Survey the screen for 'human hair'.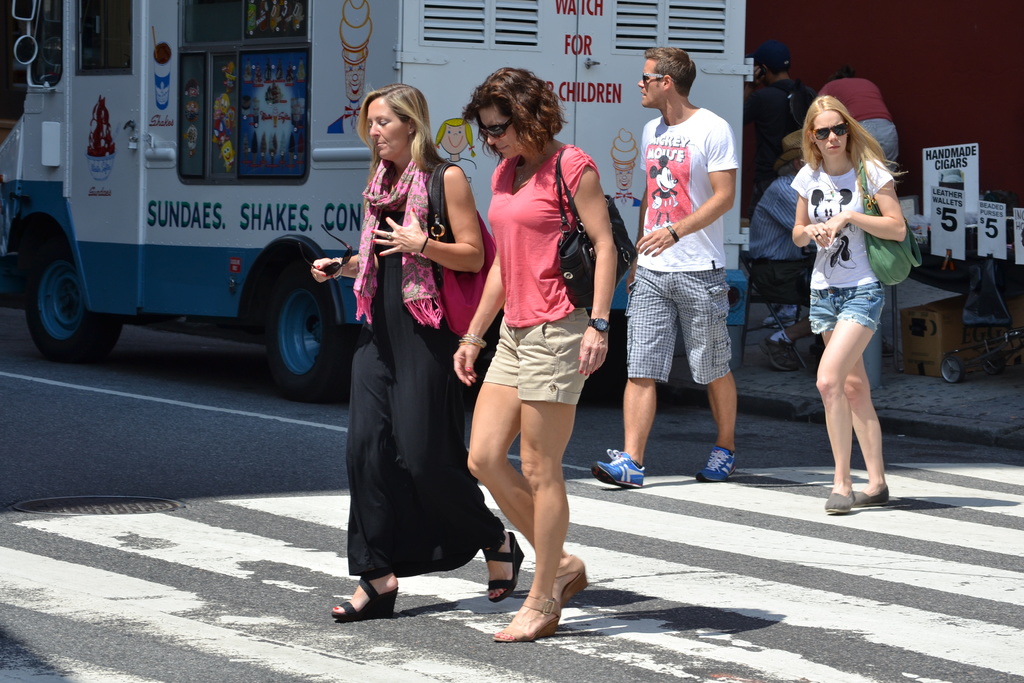
Survey found: left=644, top=47, right=697, bottom=95.
